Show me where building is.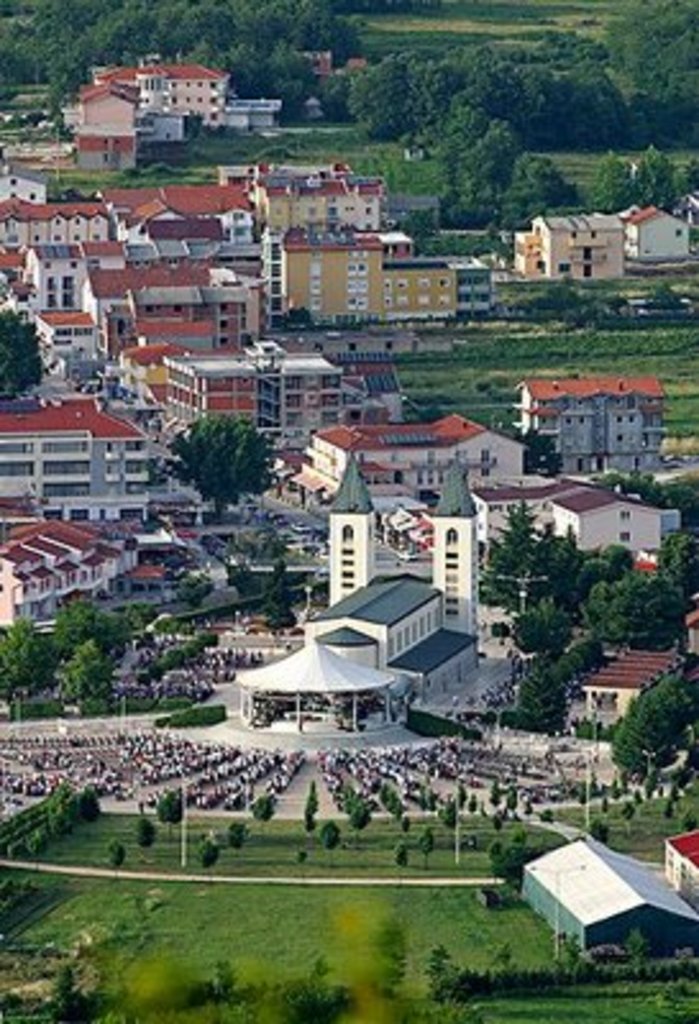
building is at rect(95, 64, 228, 136).
